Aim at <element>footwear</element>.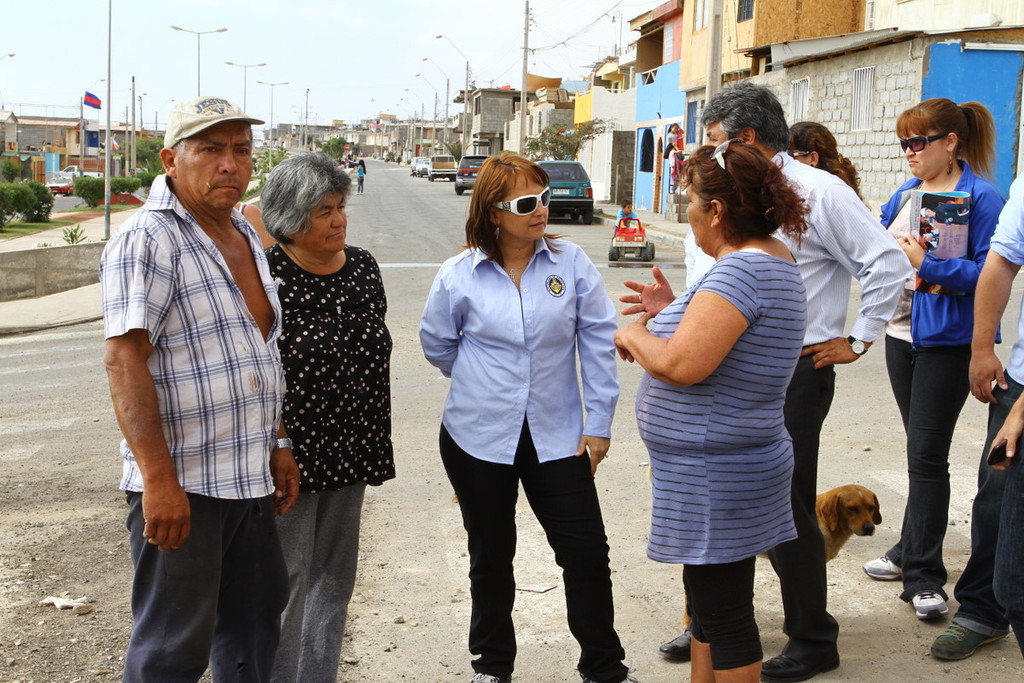
Aimed at {"left": 861, "top": 554, "right": 904, "bottom": 578}.
